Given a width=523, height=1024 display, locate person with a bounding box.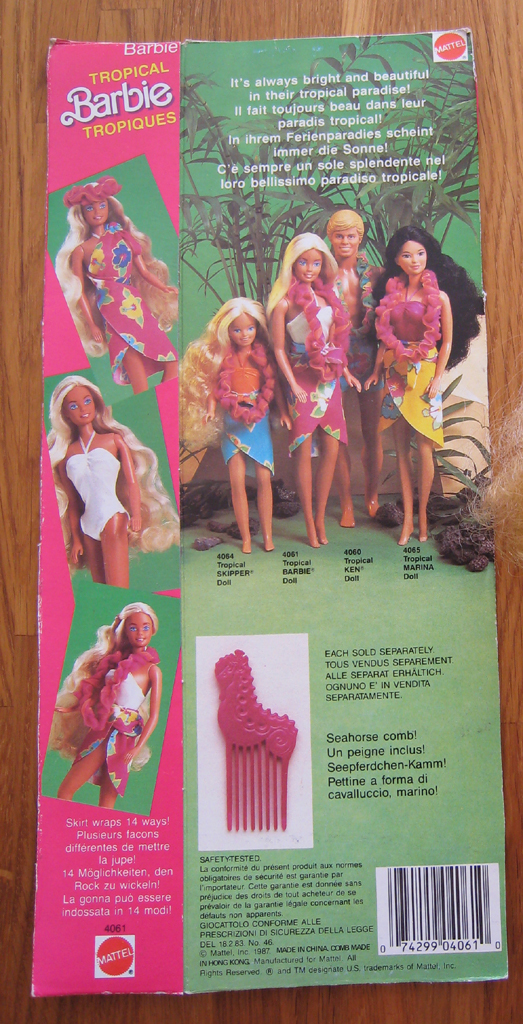
Located: [left=179, top=296, right=295, bottom=548].
